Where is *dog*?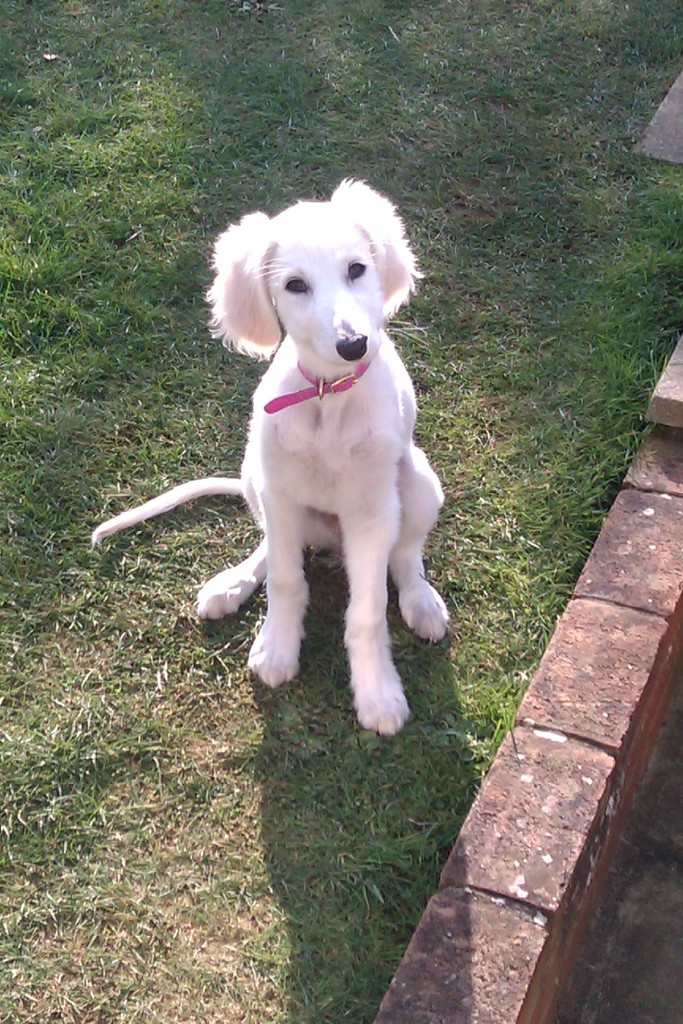
l=89, t=176, r=463, b=743.
